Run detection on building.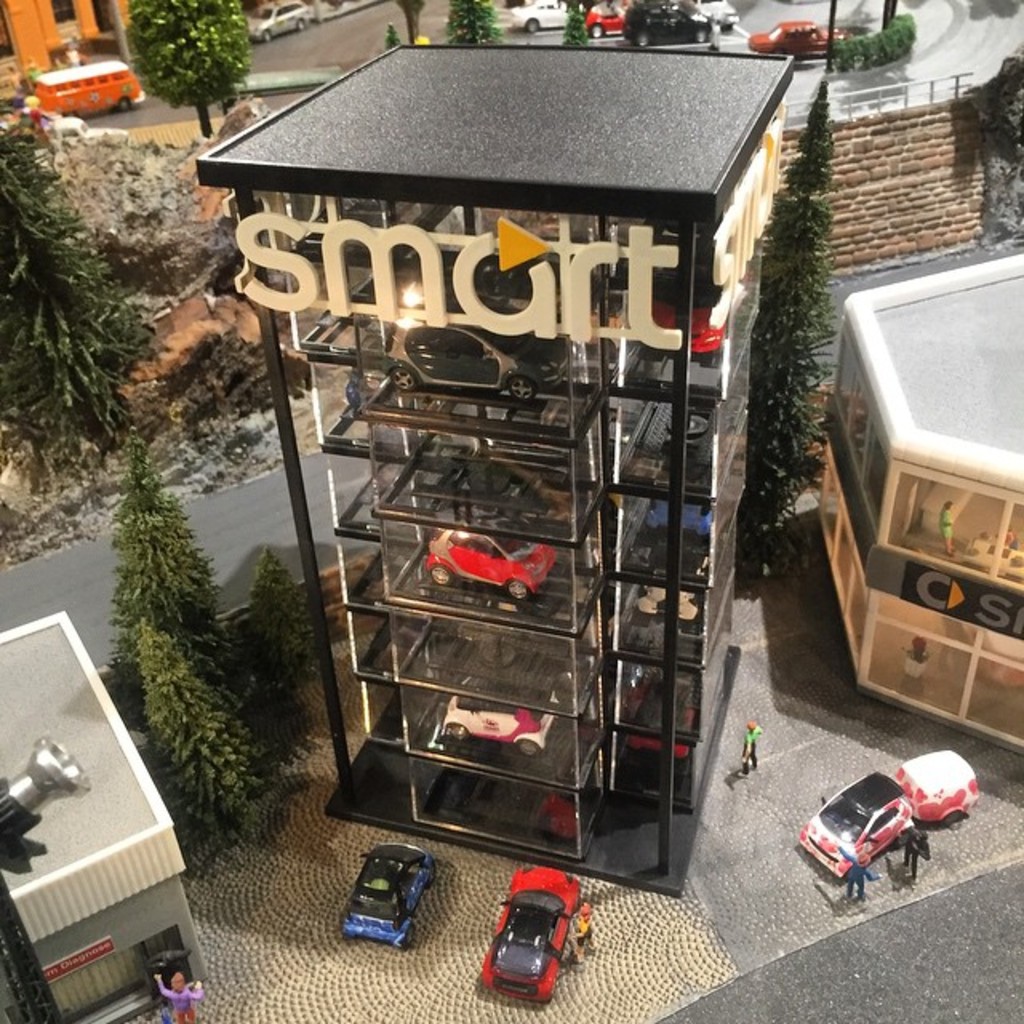
Result: <region>0, 0, 163, 99</region>.
